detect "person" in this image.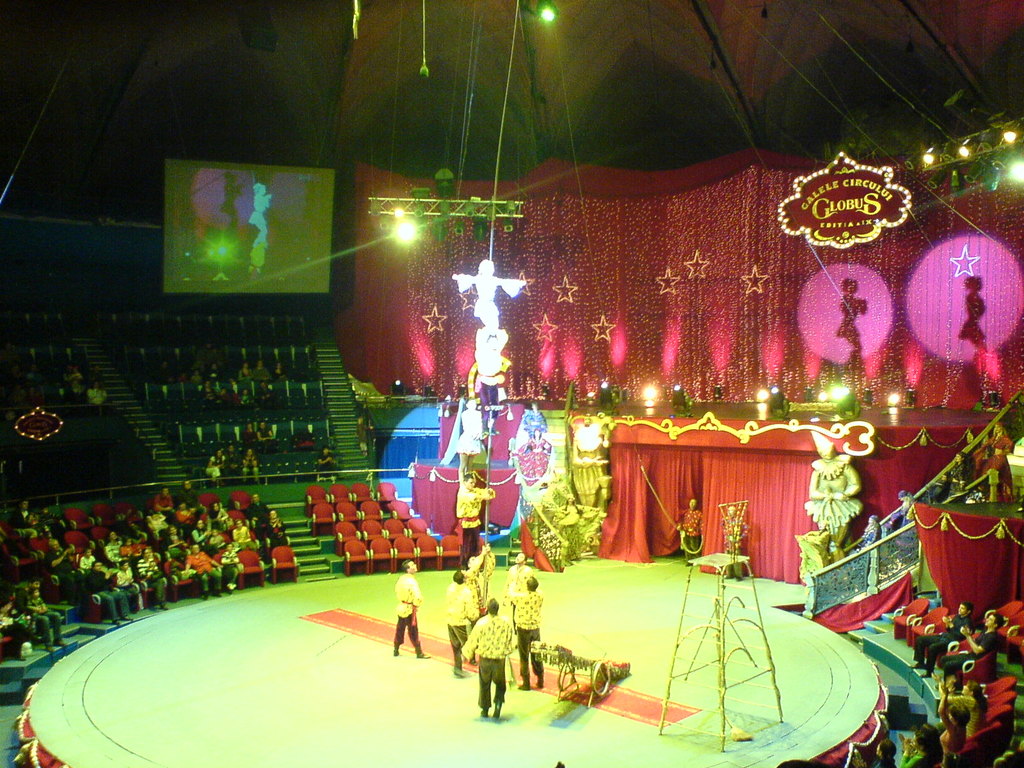
Detection: BBox(0, 527, 12, 572).
